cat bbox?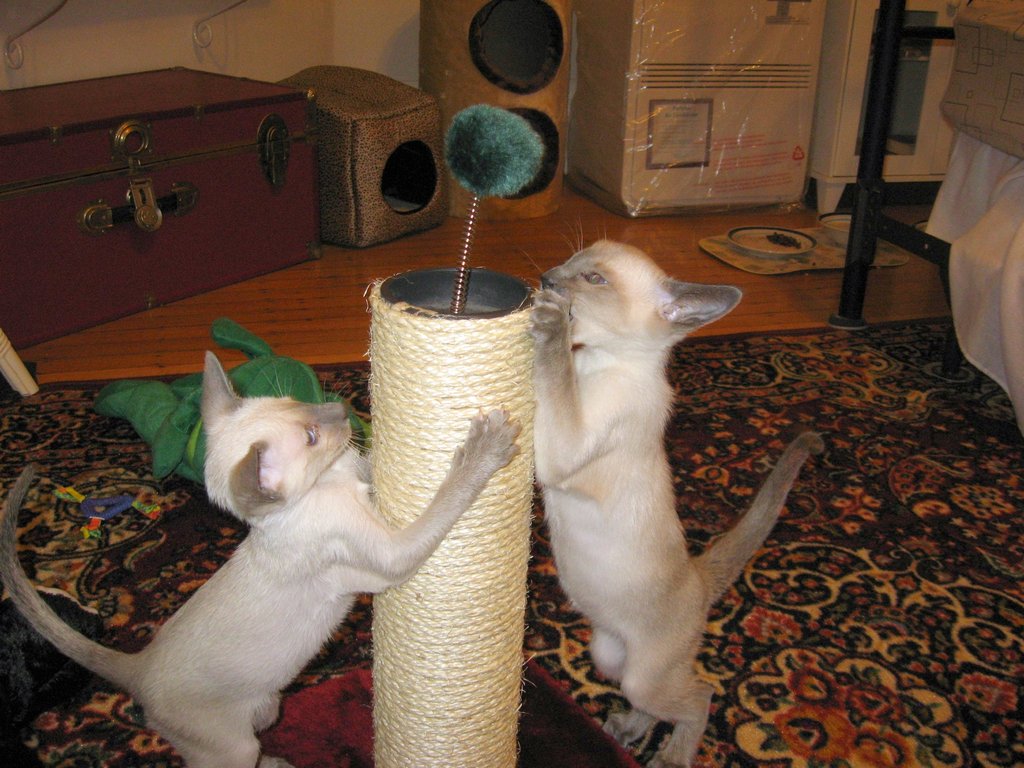
x1=522 y1=214 x2=825 y2=767
